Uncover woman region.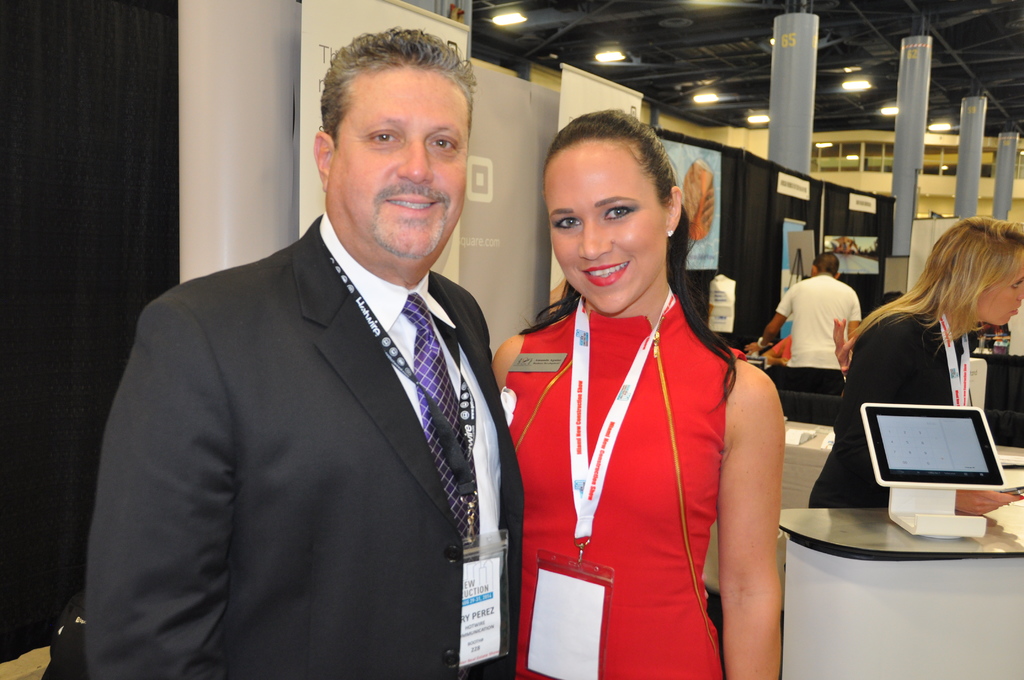
Uncovered: (left=807, top=213, right=1023, bottom=514).
